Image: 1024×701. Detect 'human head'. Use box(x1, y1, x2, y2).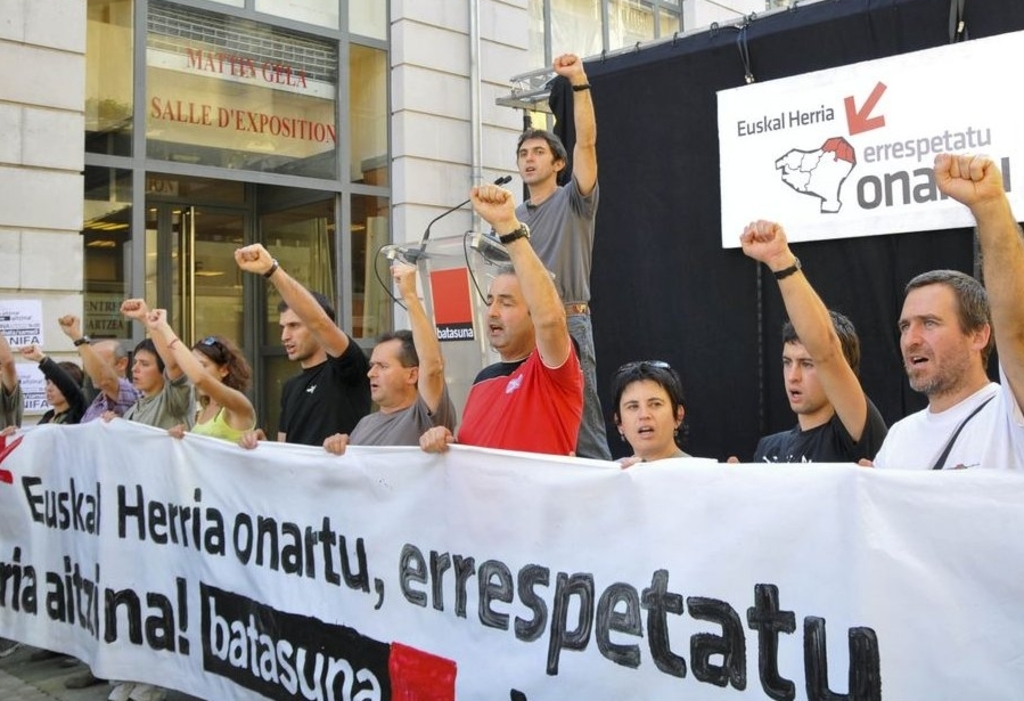
box(133, 333, 169, 396).
